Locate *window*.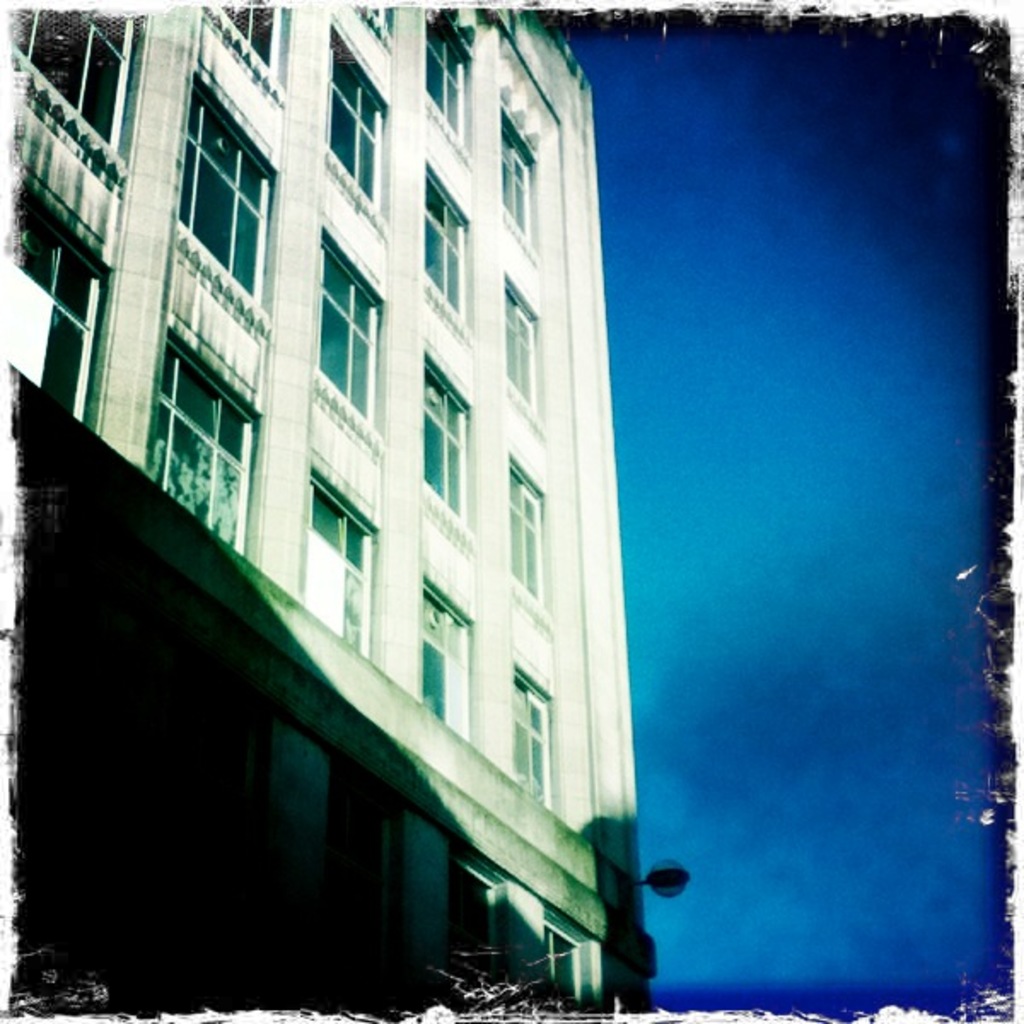
Bounding box: locate(490, 278, 544, 430).
